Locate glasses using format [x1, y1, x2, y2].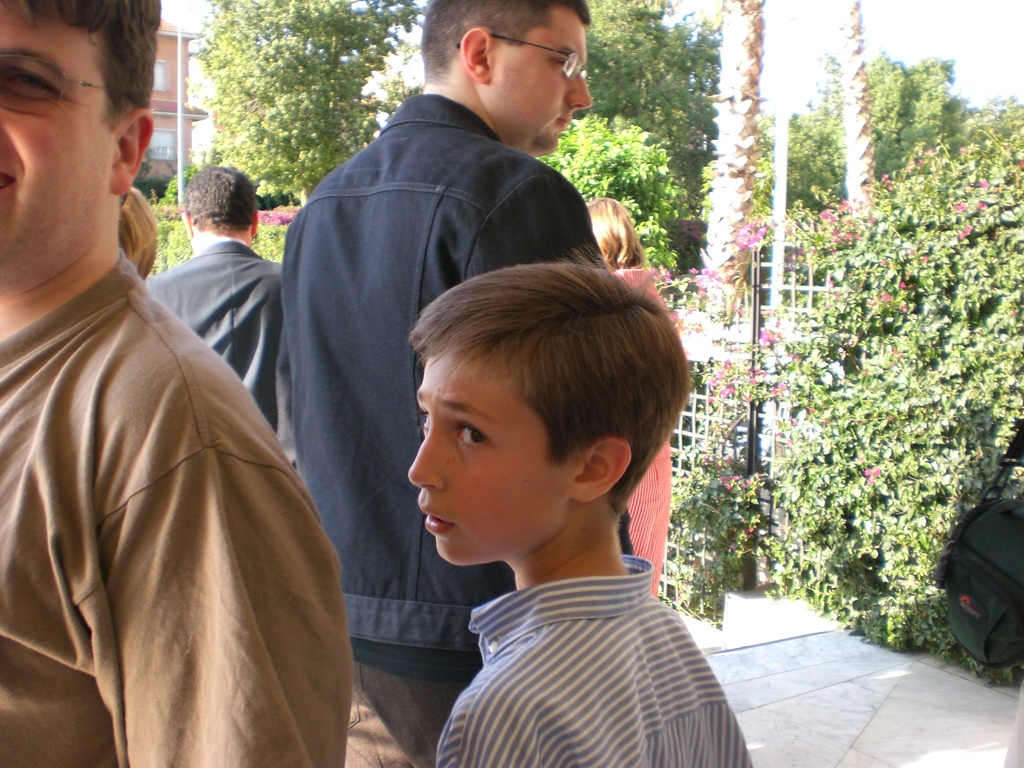
[0, 50, 133, 120].
